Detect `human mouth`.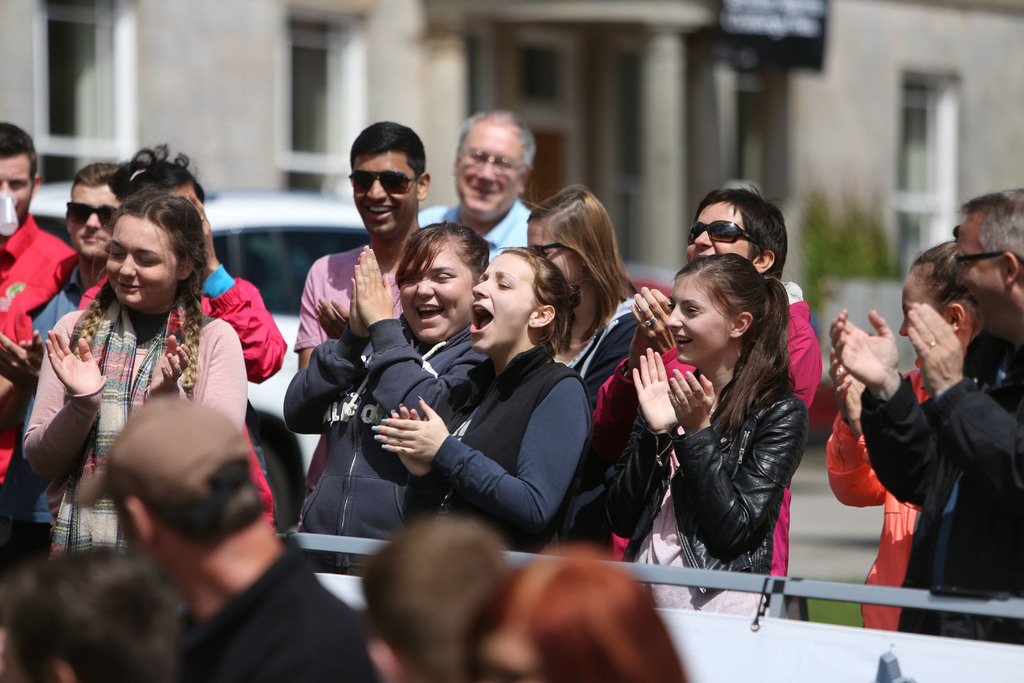
Detected at bbox=[470, 190, 497, 200].
